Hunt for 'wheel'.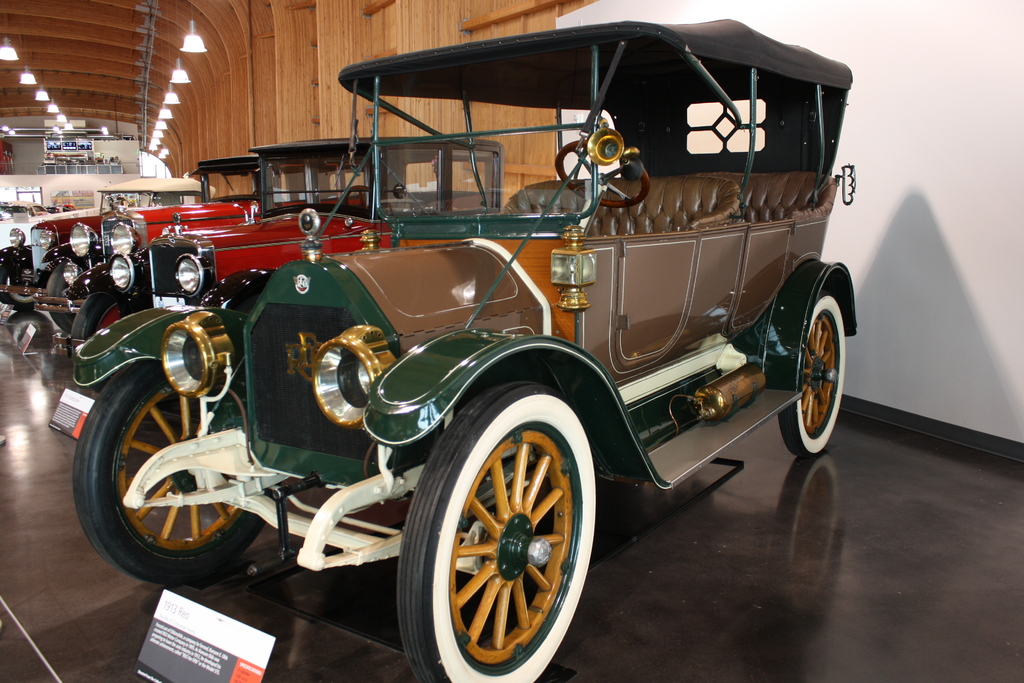
Hunted down at x1=342 y1=182 x2=395 y2=215.
